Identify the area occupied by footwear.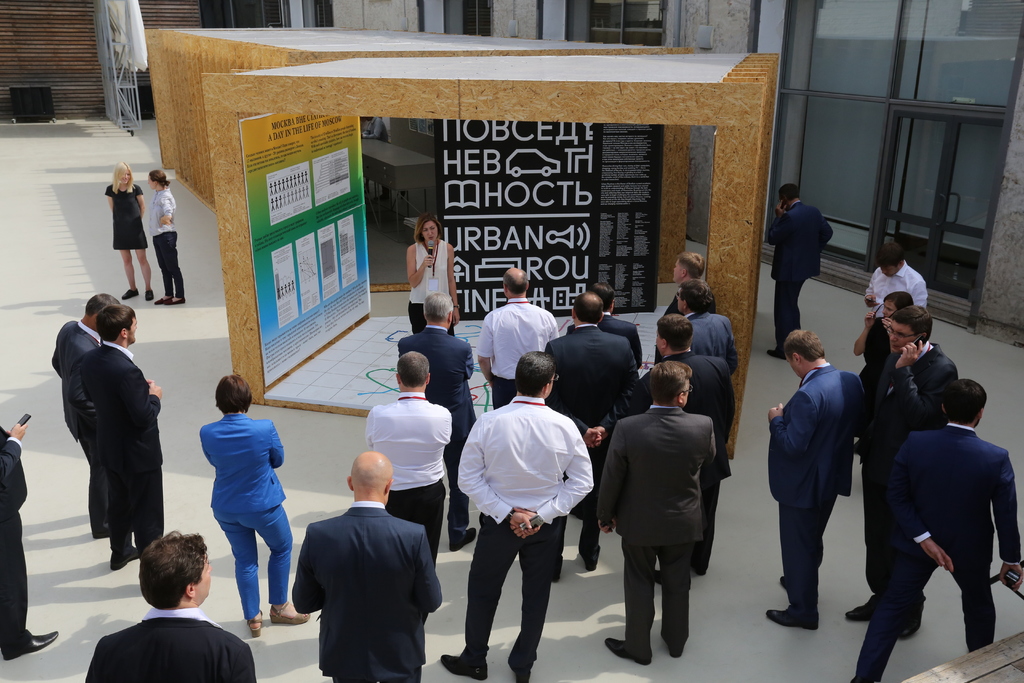
Area: box=[768, 604, 820, 627].
